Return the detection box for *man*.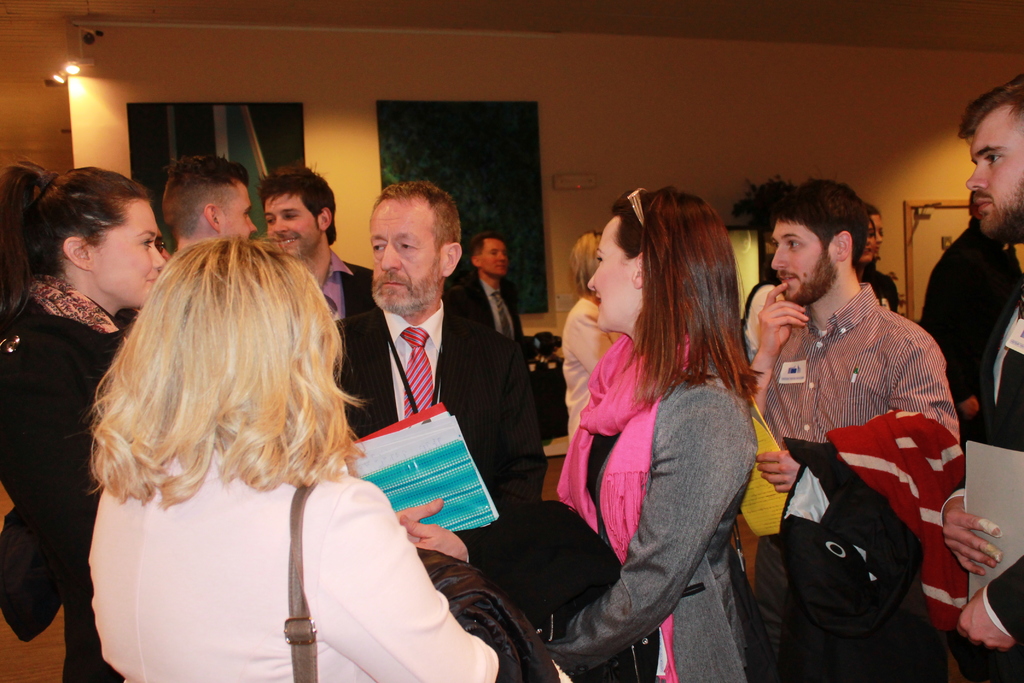
box=[745, 179, 961, 682].
